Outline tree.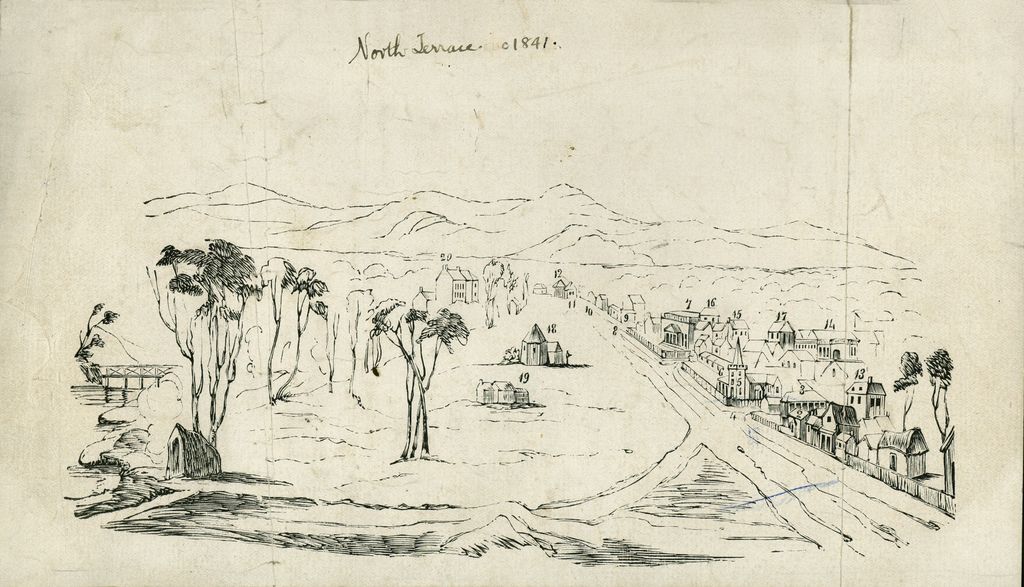
Outline: region(260, 259, 320, 403).
